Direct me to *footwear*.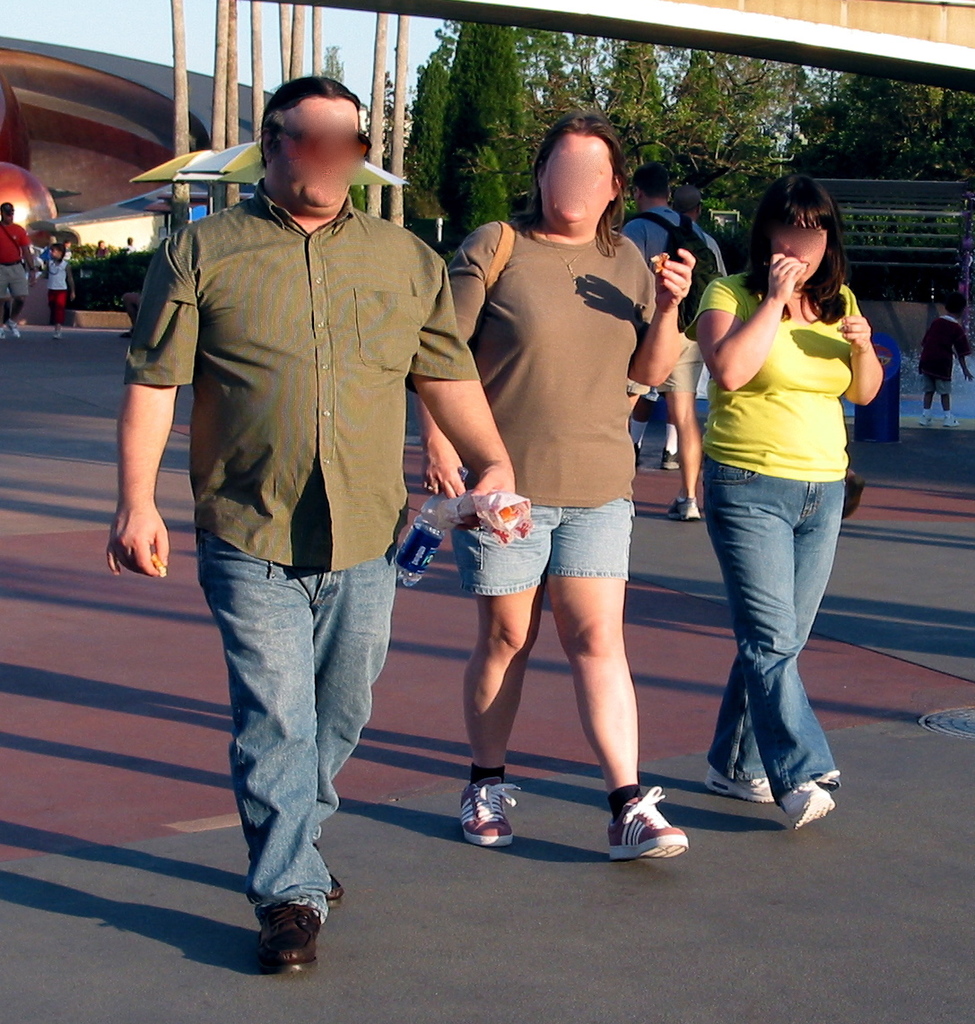
Direction: 944/412/959/430.
